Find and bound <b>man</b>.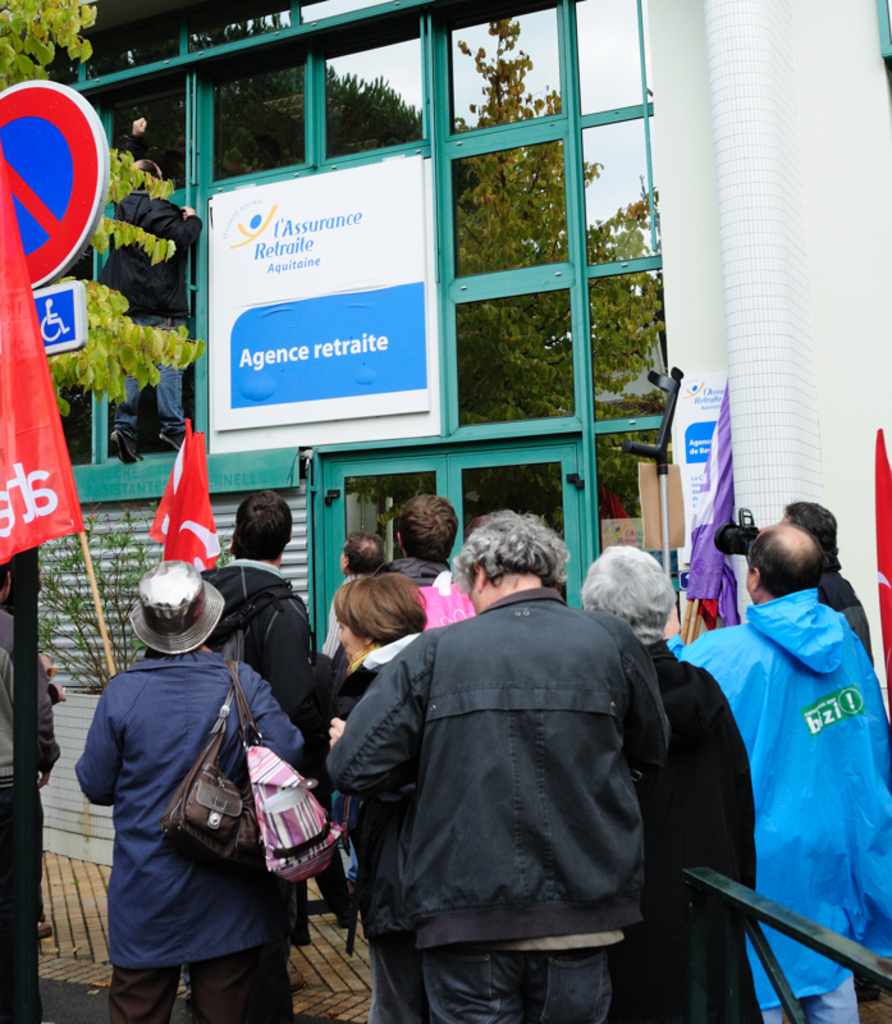
Bound: rect(375, 494, 509, 598).
